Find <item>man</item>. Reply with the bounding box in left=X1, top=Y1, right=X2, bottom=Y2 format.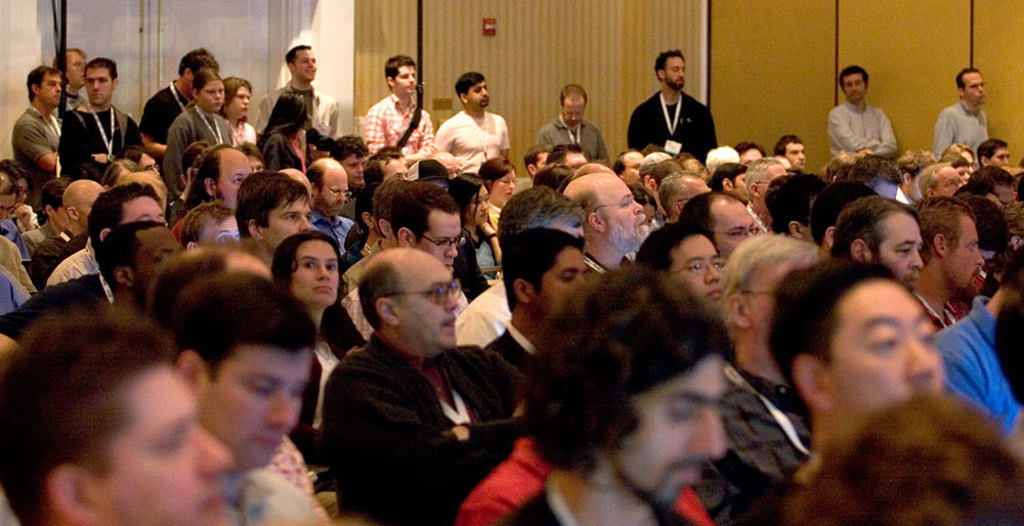
left=745, top=152, right=791, bottom=233.
